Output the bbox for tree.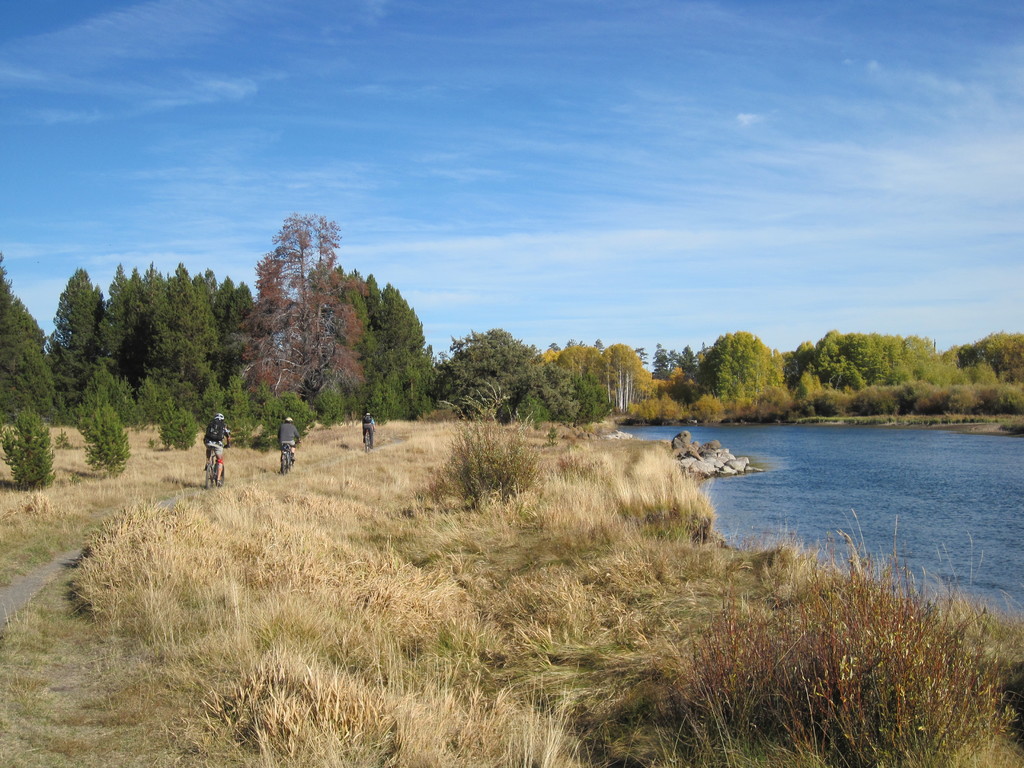
select_region(312, 254, 436, 425).
